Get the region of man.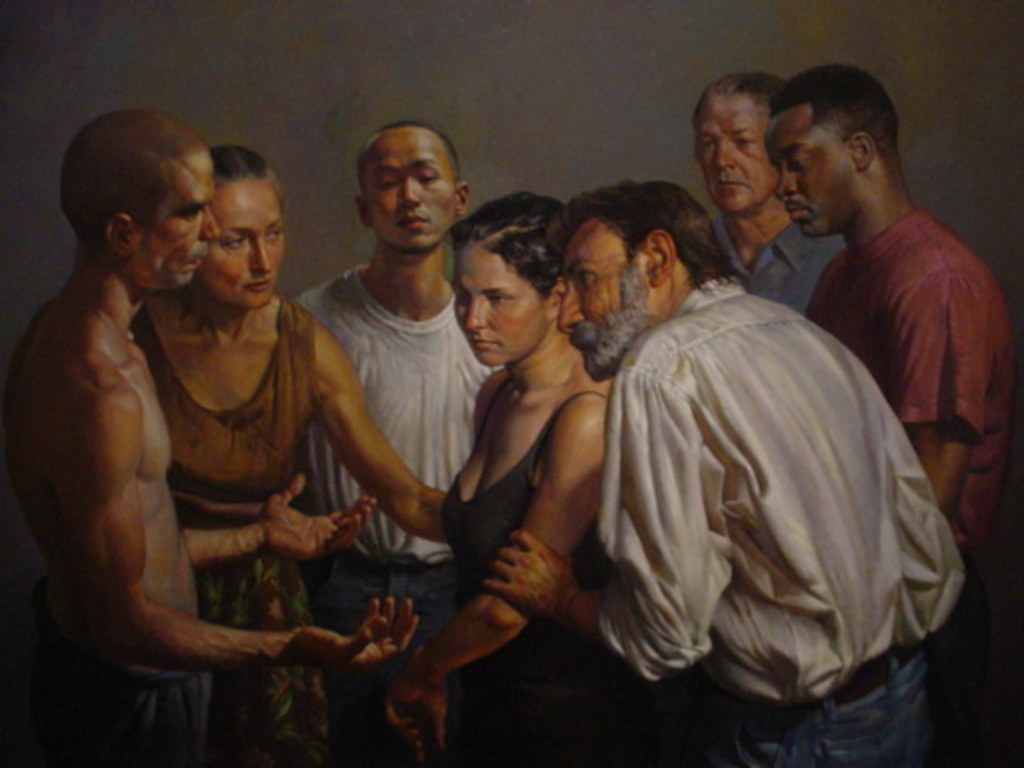
box=[272, 123, 501, 766].
